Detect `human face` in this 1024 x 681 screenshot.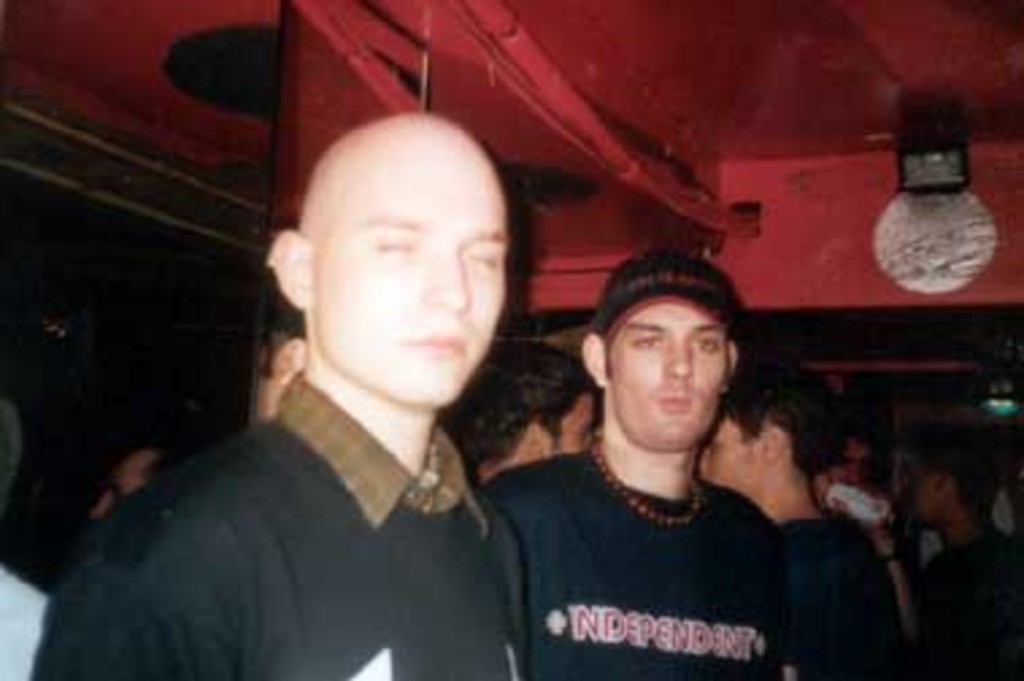
Detection: [x1=697, y1=413, x2=762, y2=495].
